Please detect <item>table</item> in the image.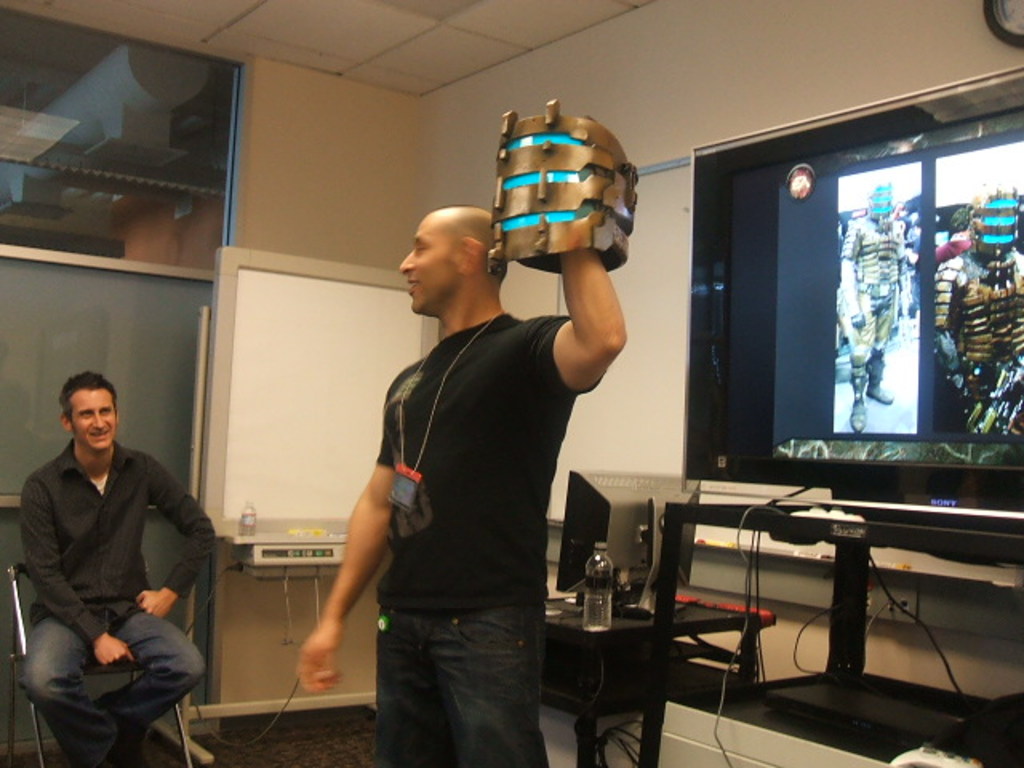
[534,563,771,766].
